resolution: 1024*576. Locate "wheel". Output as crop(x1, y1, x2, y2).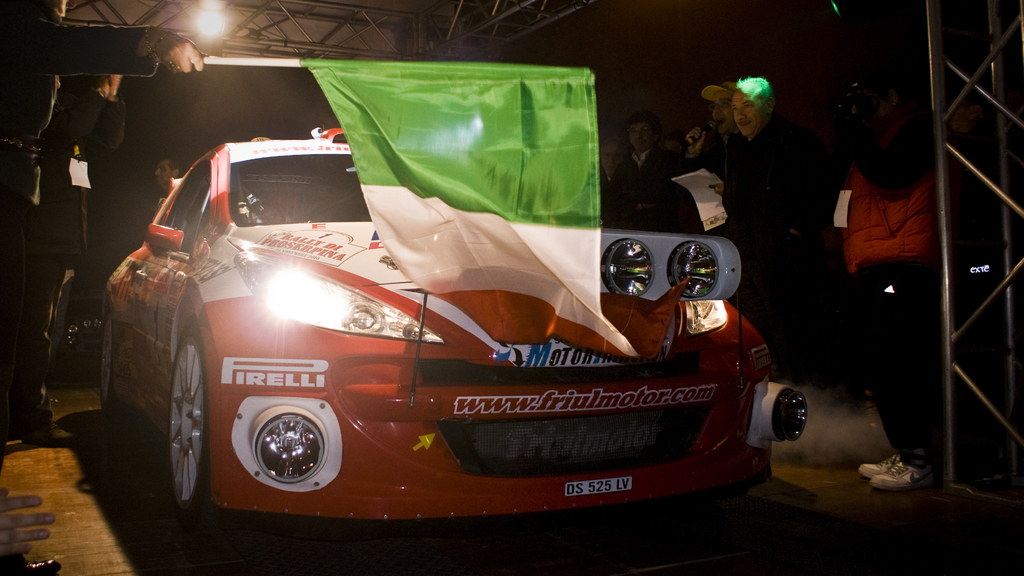
crop(99, 314, 114, 413).
